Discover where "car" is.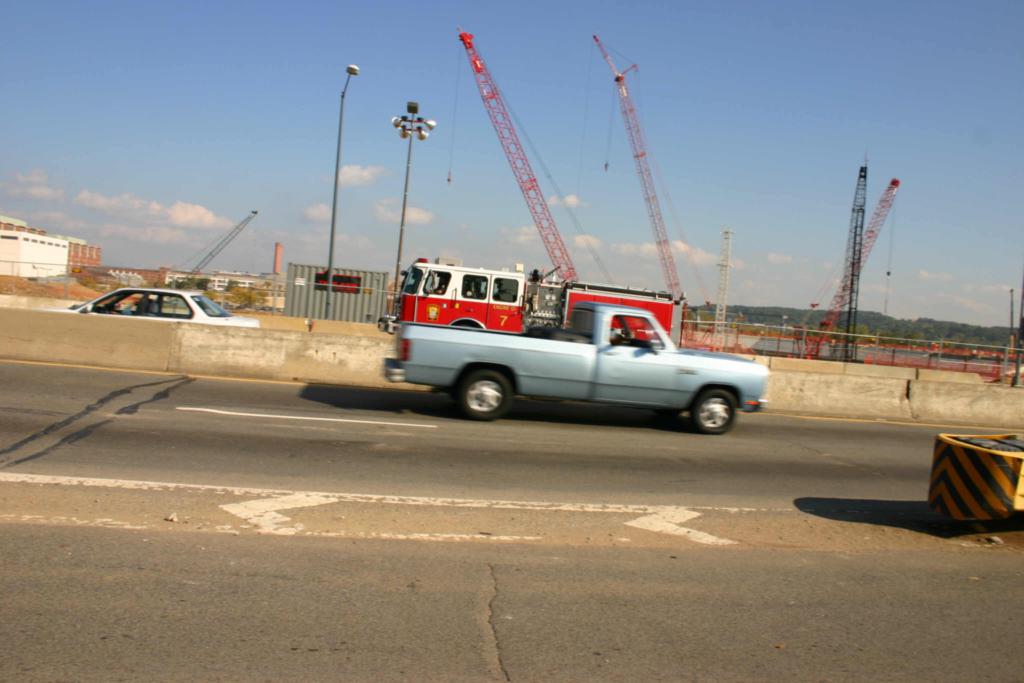
Discovered at 45 284 262 325.
